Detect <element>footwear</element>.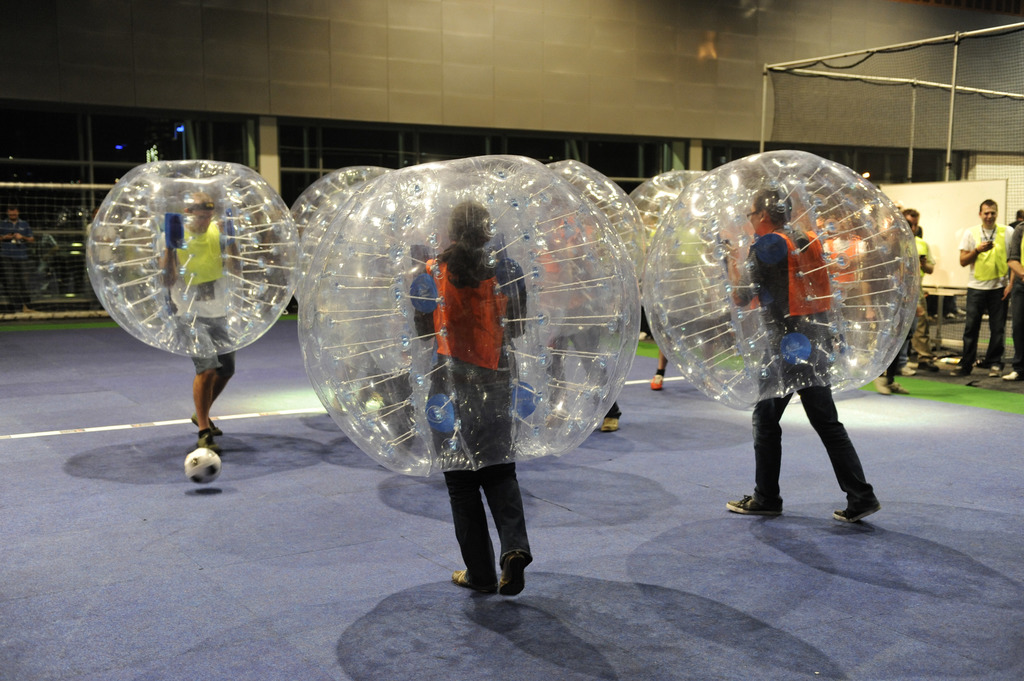
Detected at l=913, t=362, r=937, b=373.
